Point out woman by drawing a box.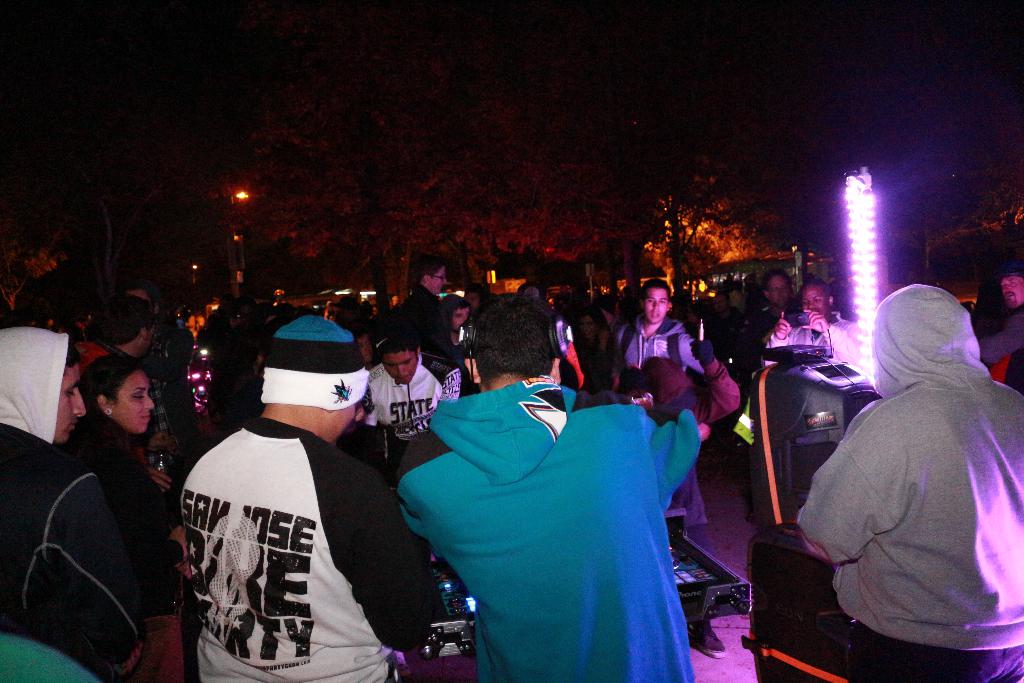
bbox(68, 358, 187, 679).
